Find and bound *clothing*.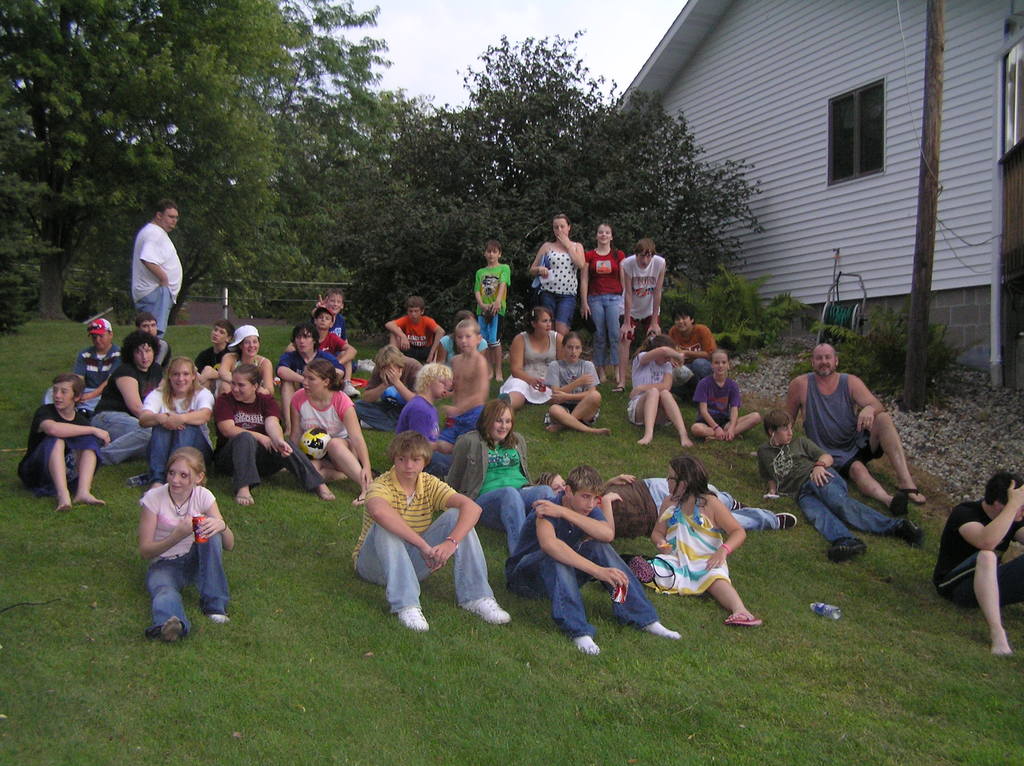
Bound: <bbox>533, 240, 578, 324</bbox>.
